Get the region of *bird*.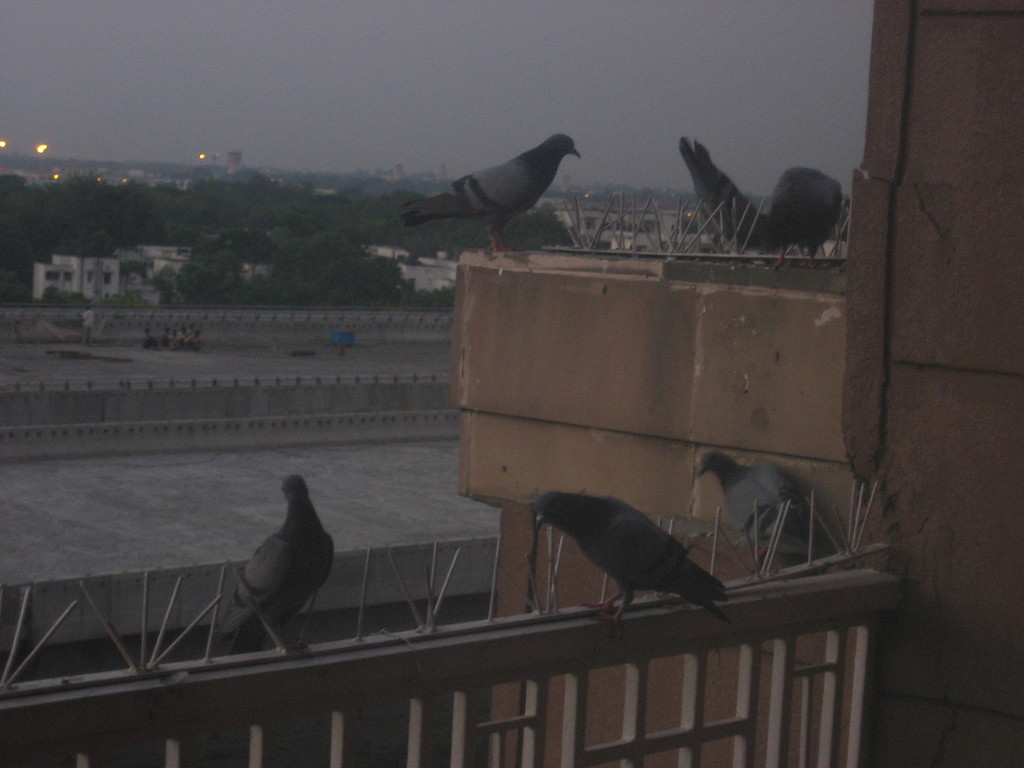
668:130:785:276.
